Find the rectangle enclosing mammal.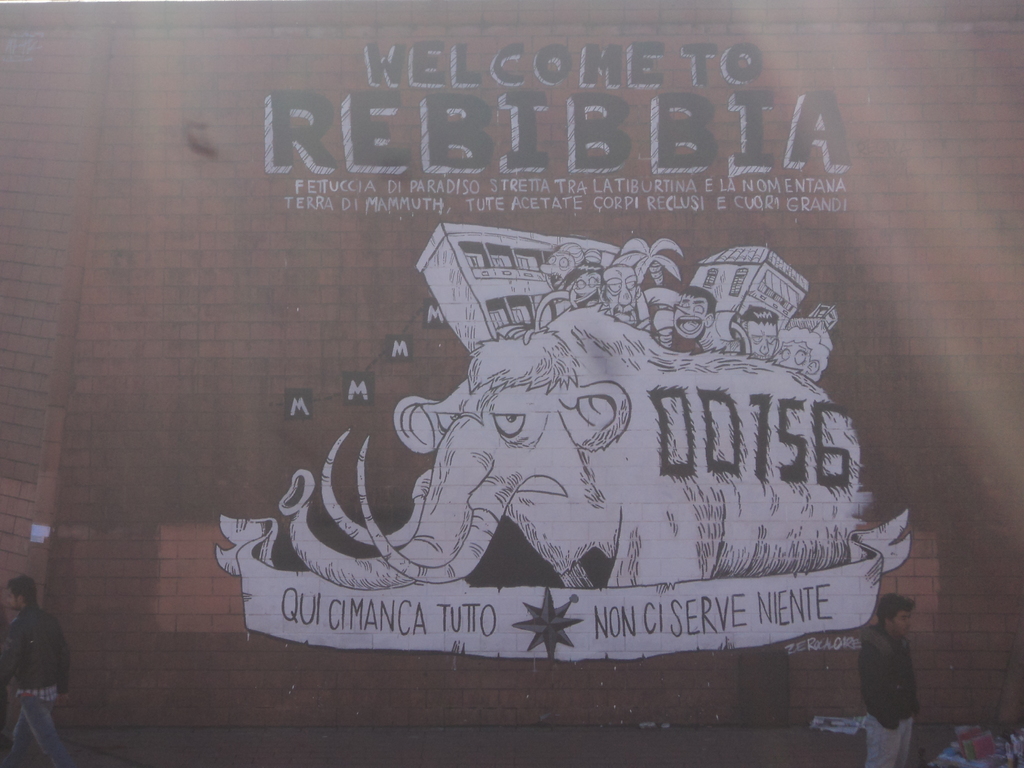
pyautogui.locateOnScreen(0, 575, 78, 767).
